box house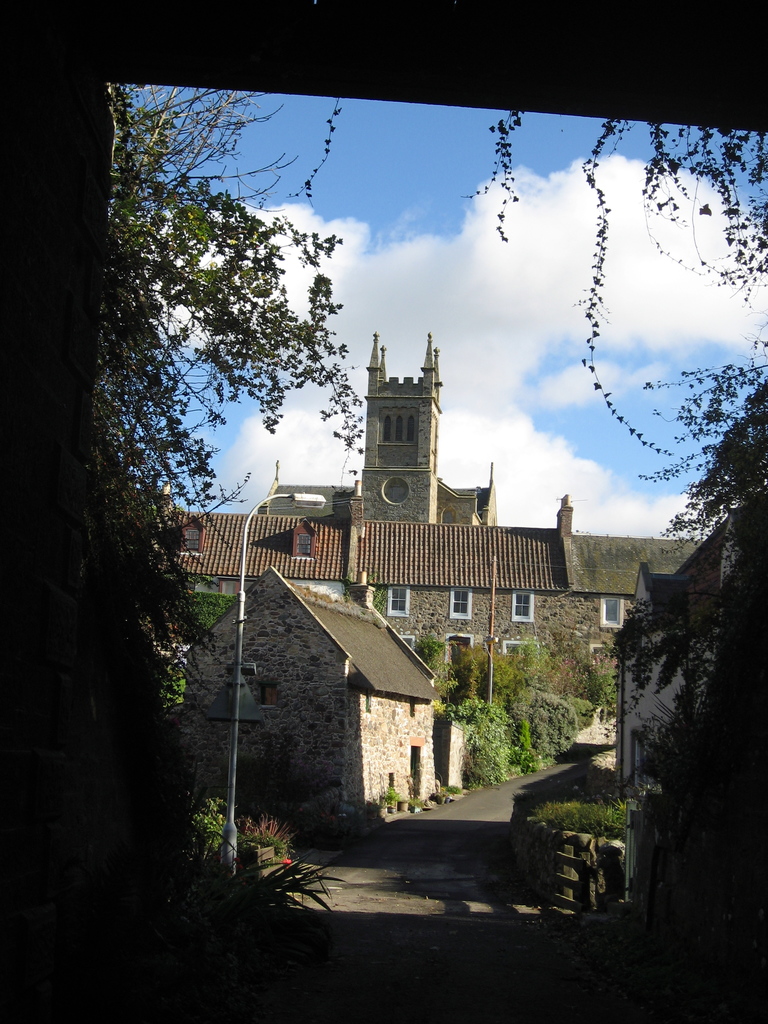
BBox(181, 568, 437, 831)
